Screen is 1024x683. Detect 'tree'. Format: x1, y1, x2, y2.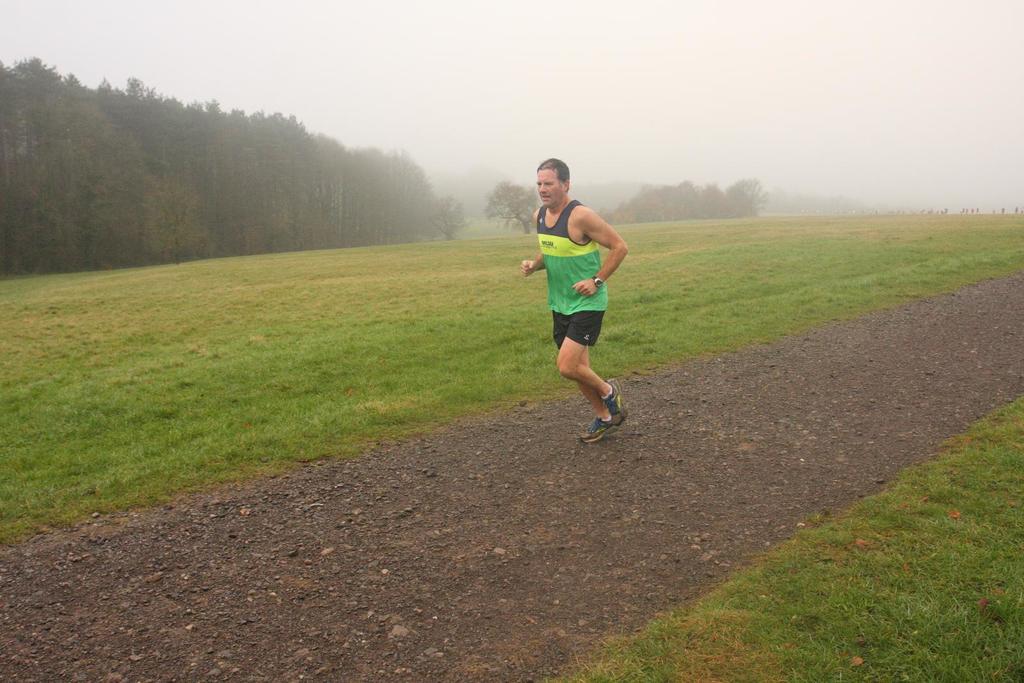
479, 171, 550, 239.
